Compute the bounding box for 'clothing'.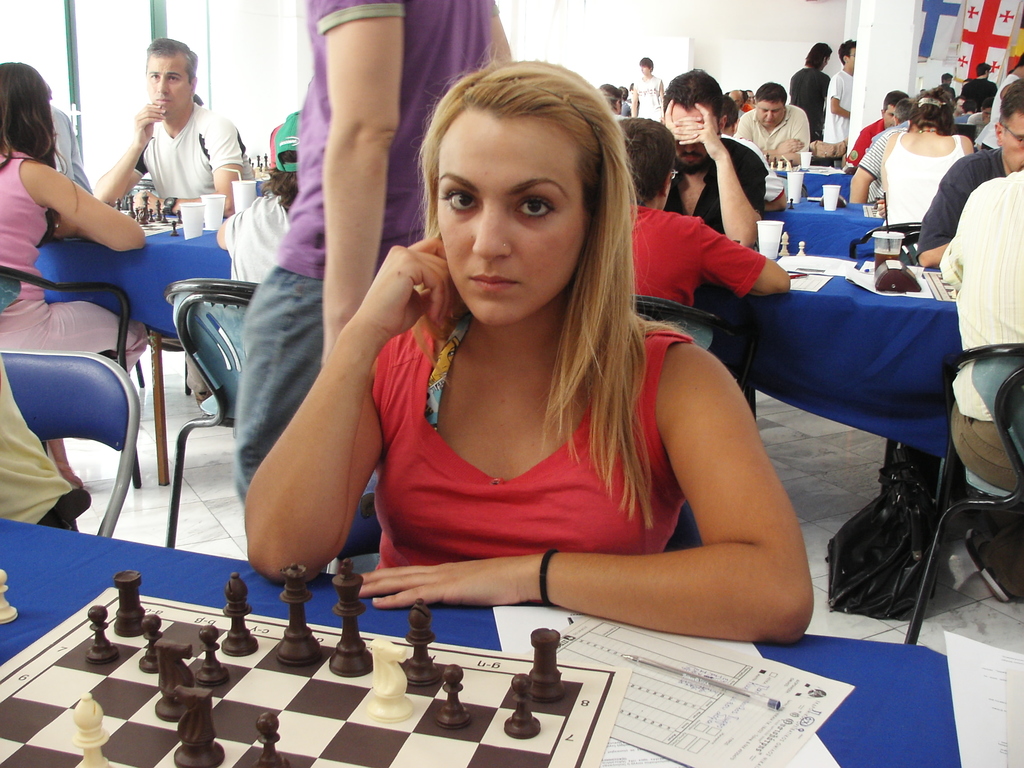
bbox=(627, 205, 770, 319).
